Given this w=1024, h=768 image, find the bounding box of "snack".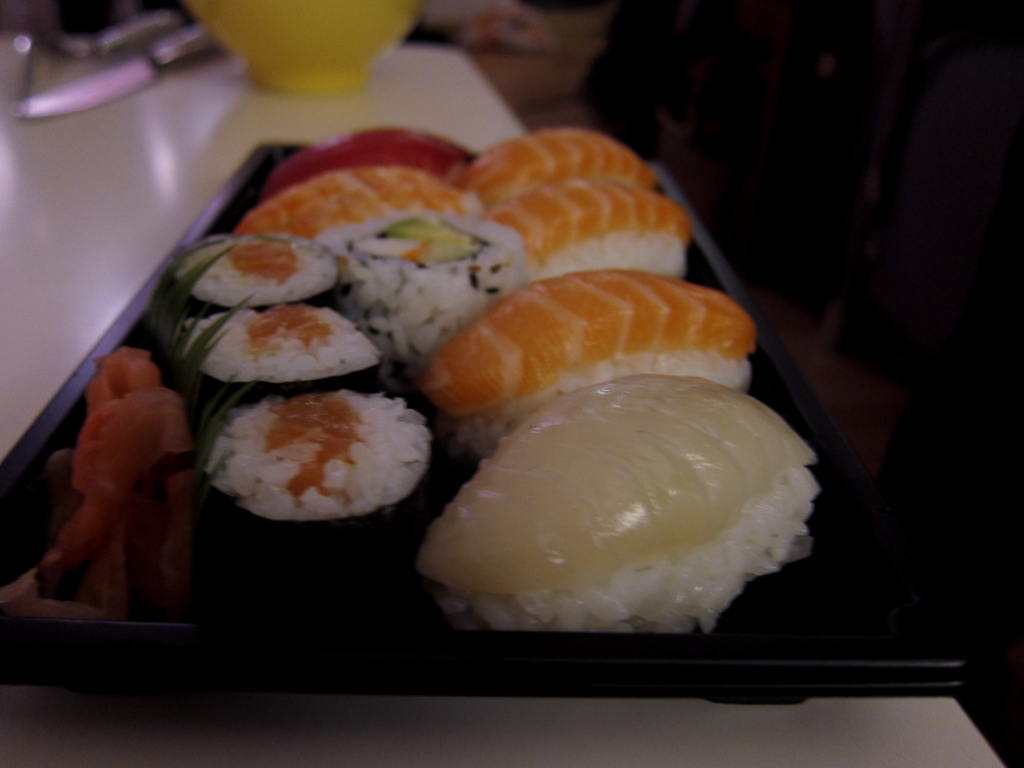
[455, 125, 693, 204].
